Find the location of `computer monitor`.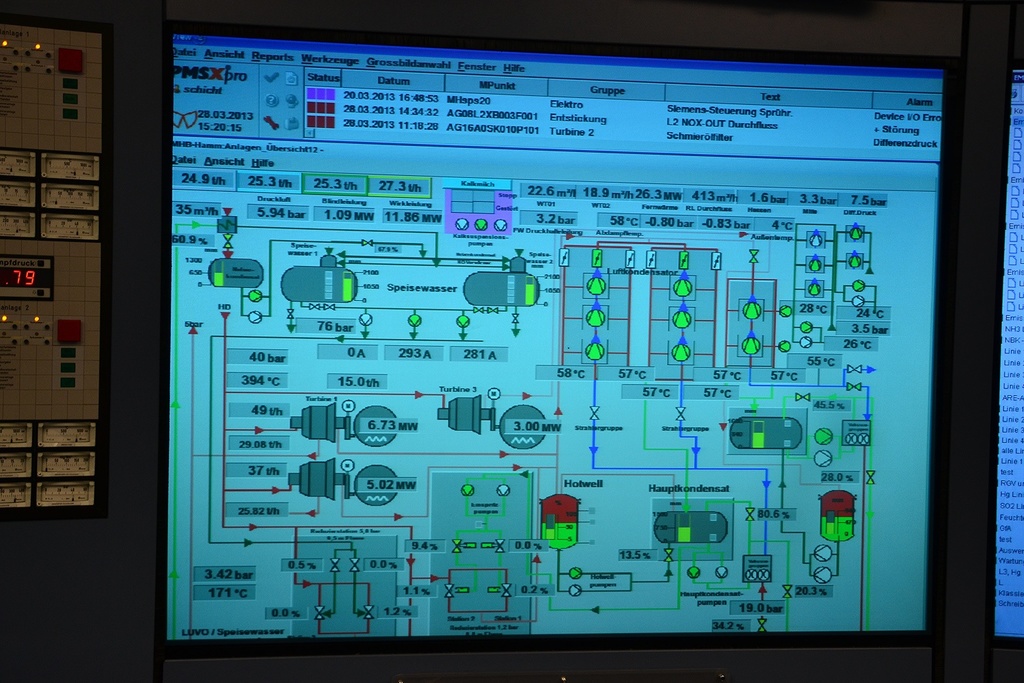
Location: [left=123, top=0, right=999, bottom=682].
